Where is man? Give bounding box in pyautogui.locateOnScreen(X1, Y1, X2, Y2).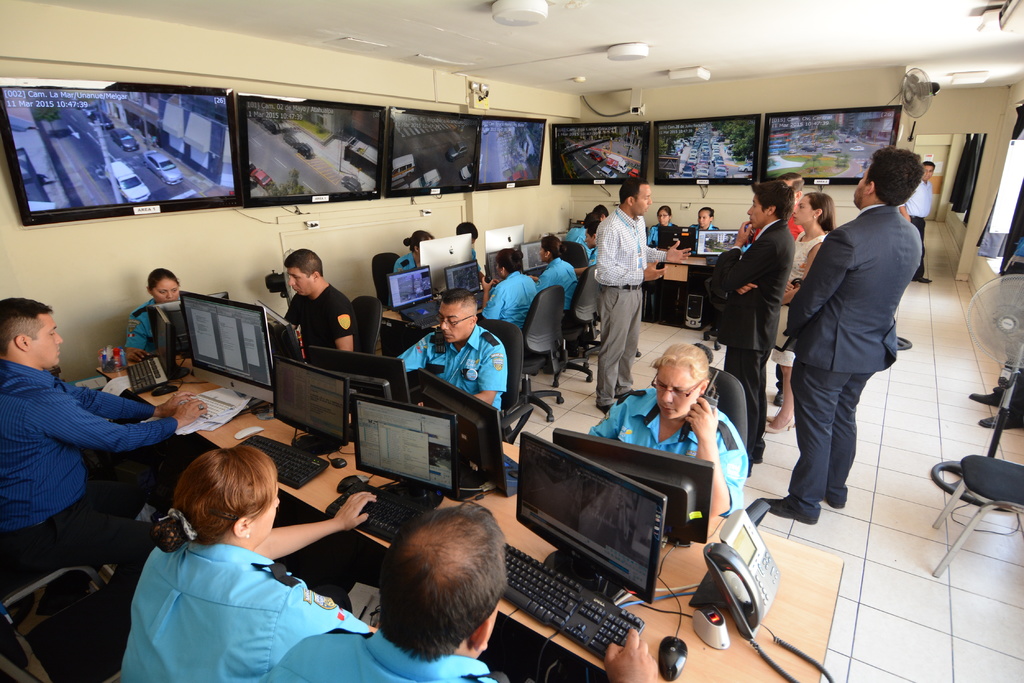
pyautogui.locateOnScreen(259, 502, 659, 682).
